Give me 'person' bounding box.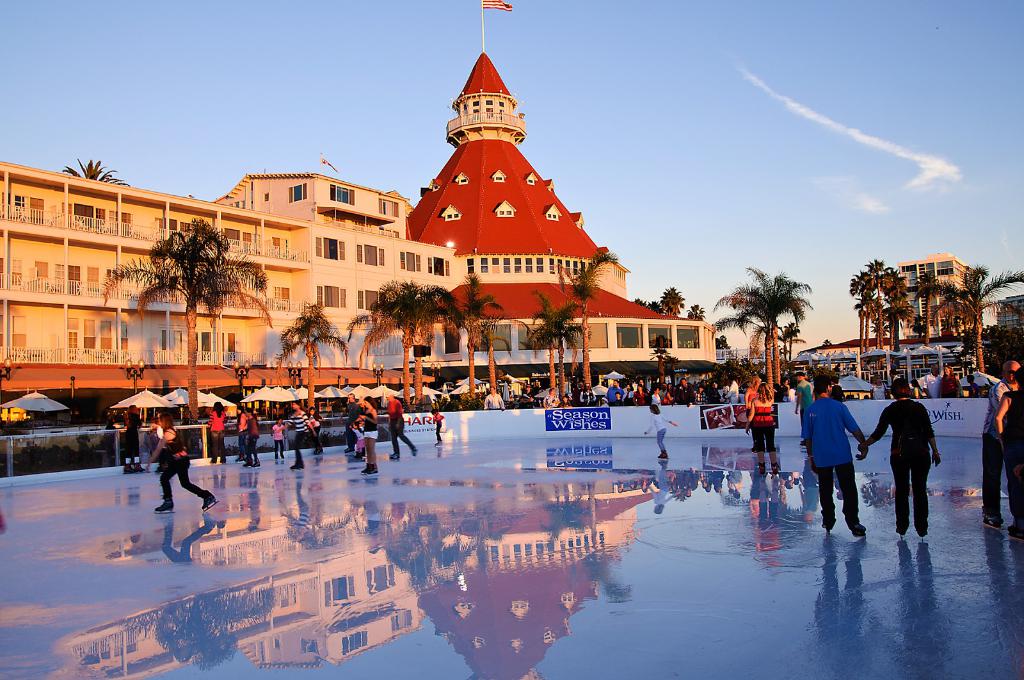
bbox(890, 371, 922, 397).
